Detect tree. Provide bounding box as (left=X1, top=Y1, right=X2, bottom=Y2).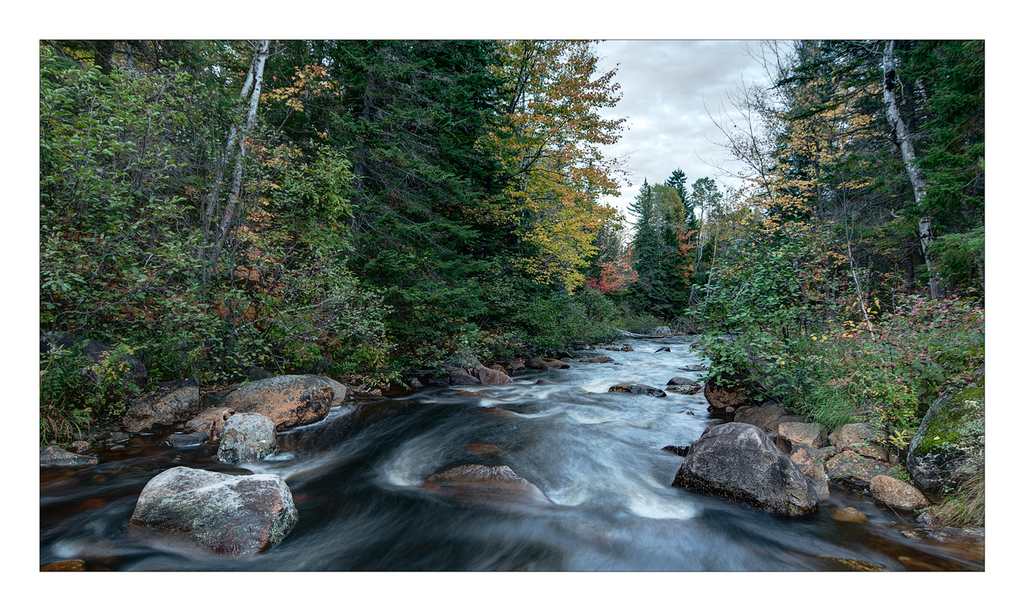
(left=621, top=175, right=686, bottom=313).
